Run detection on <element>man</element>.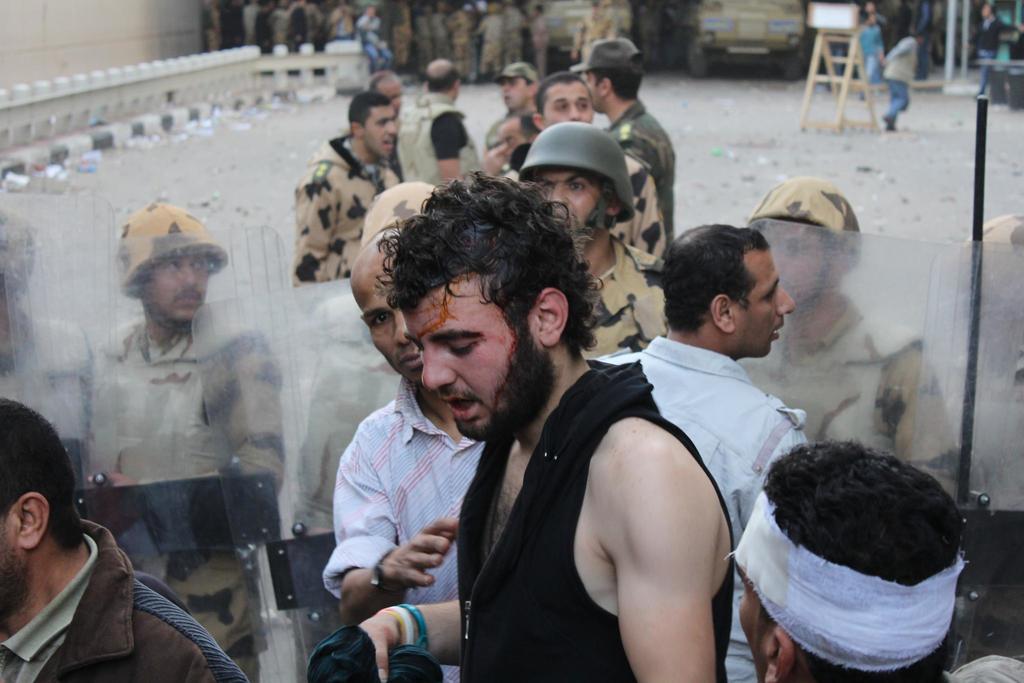
Result: [319,224,483,680].
